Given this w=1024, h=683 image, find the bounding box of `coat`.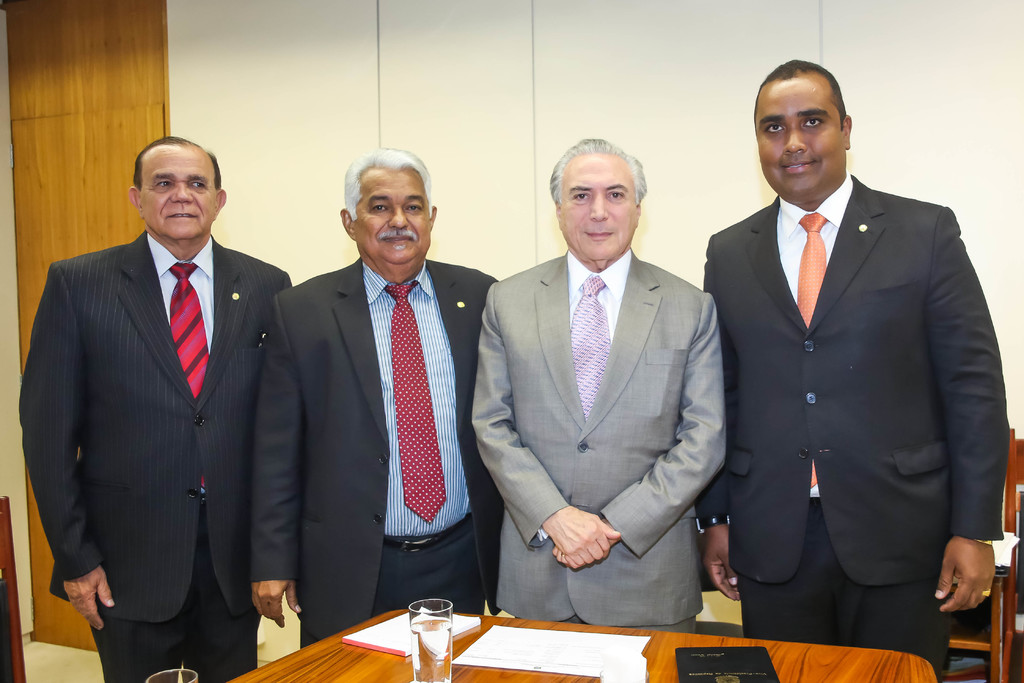
crop(21, 227, 291, 624).
